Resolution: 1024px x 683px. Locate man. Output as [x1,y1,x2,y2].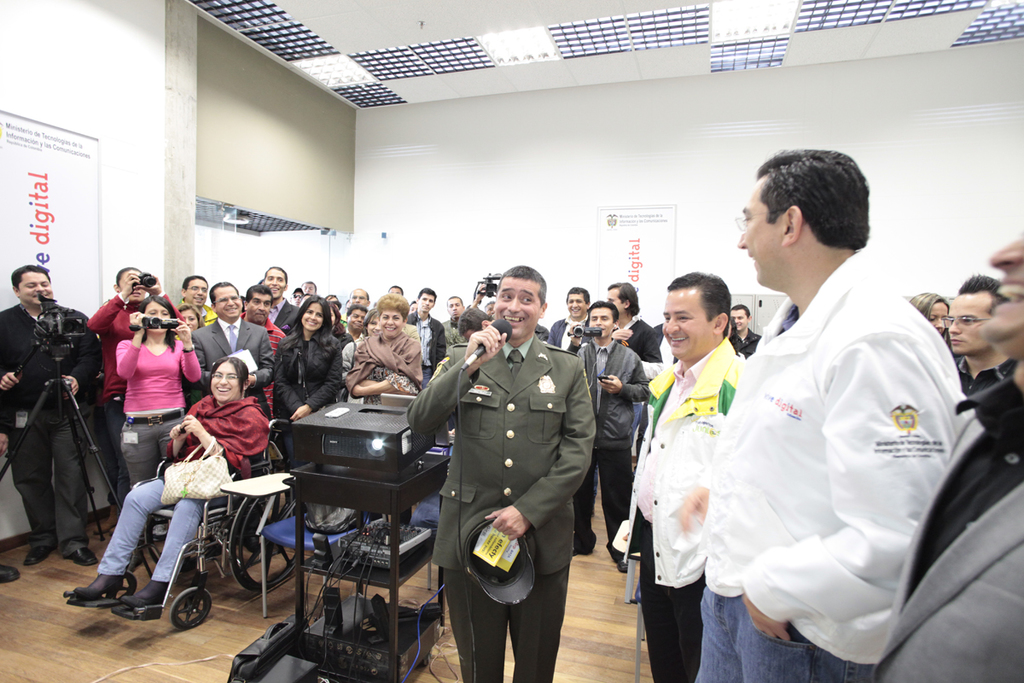
[239,281,288,401].
